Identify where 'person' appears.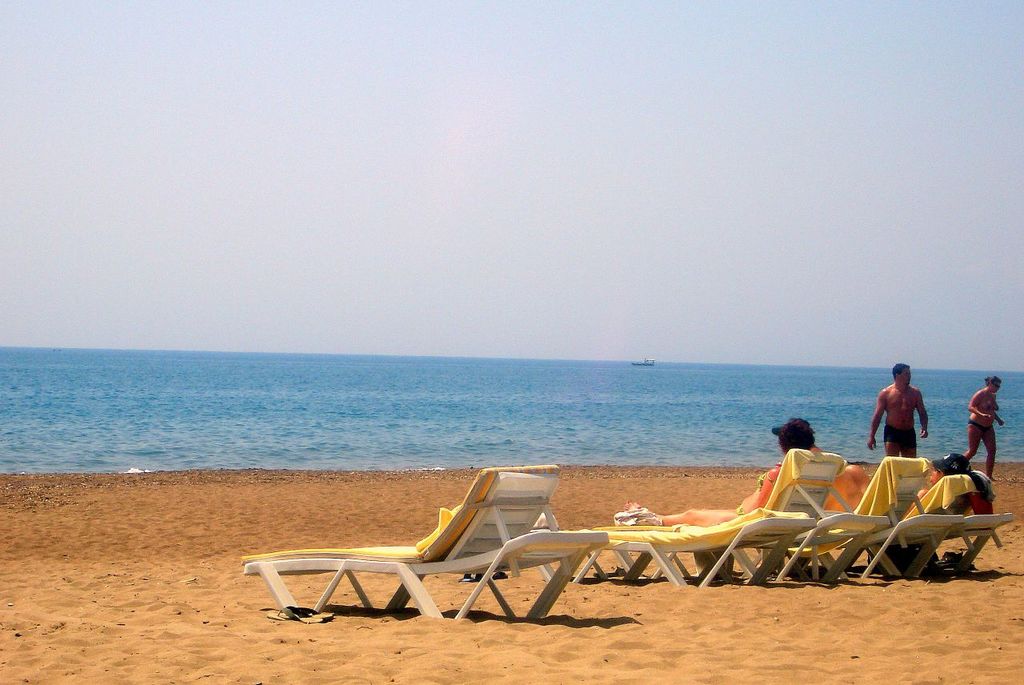
Appears at pyautogui.locateOnScreen(660, 416, 822, 527).
